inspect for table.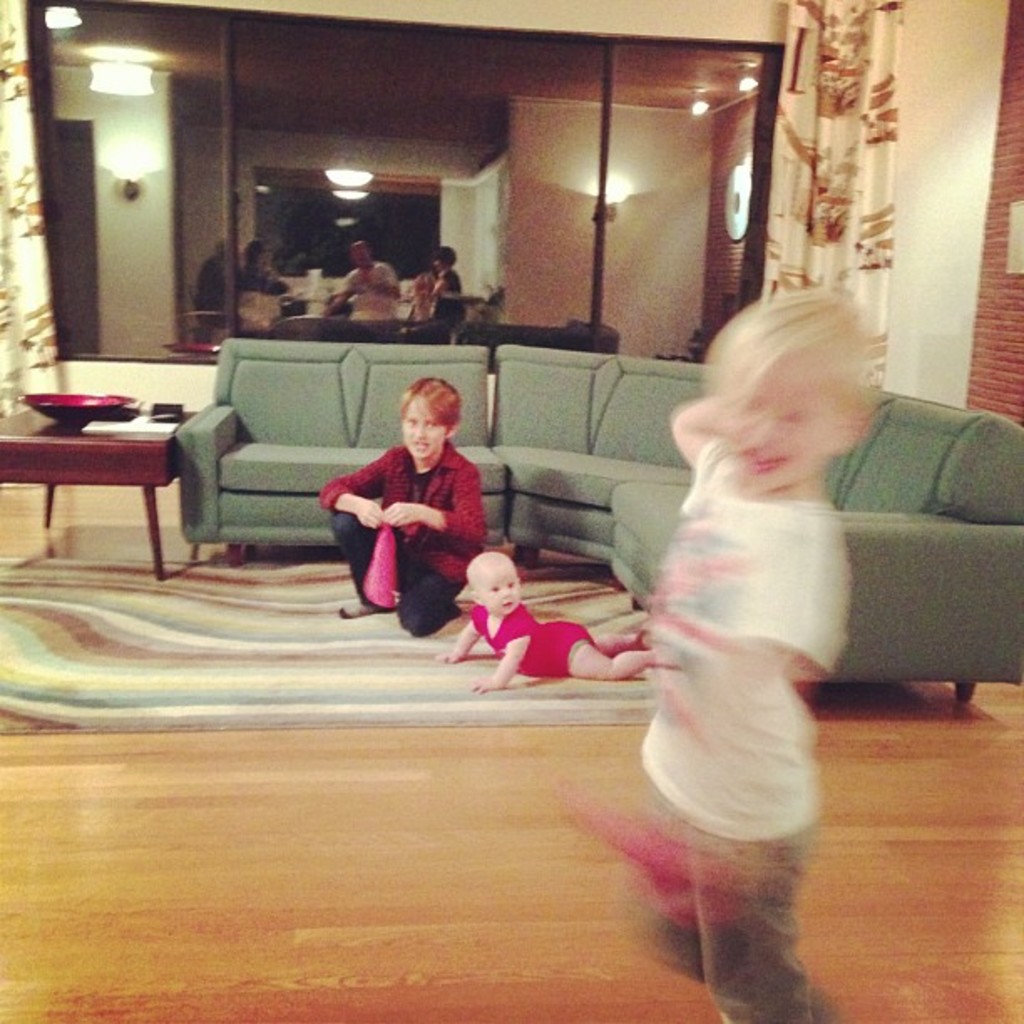
Inspection: detection(2, 402, 211, 589).
